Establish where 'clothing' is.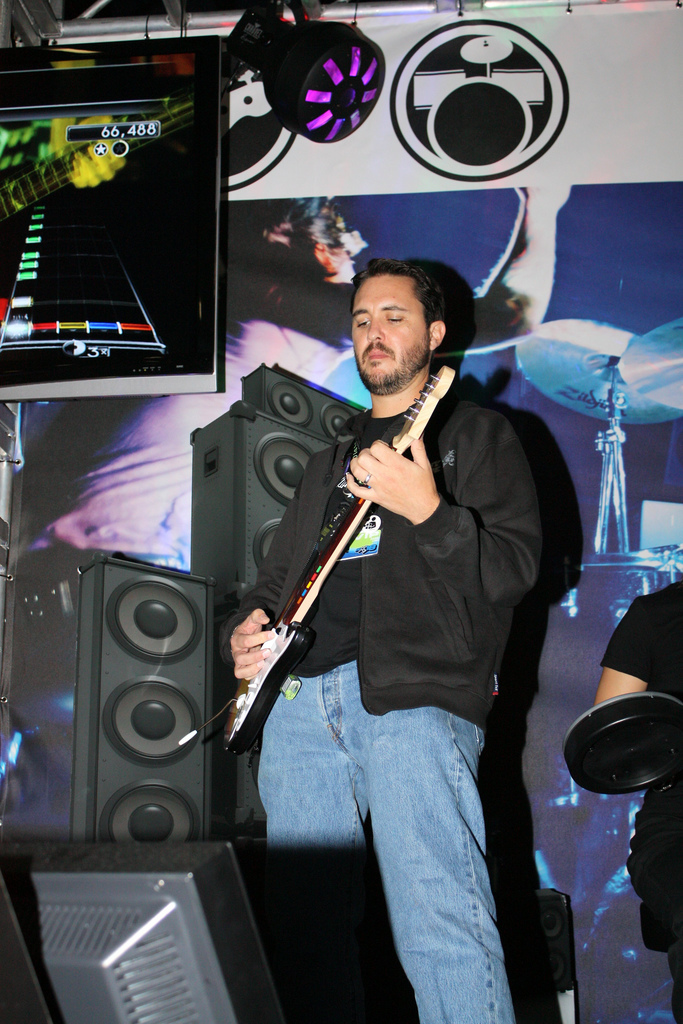
Established at bbox=[606, 572, 682, 1021].
